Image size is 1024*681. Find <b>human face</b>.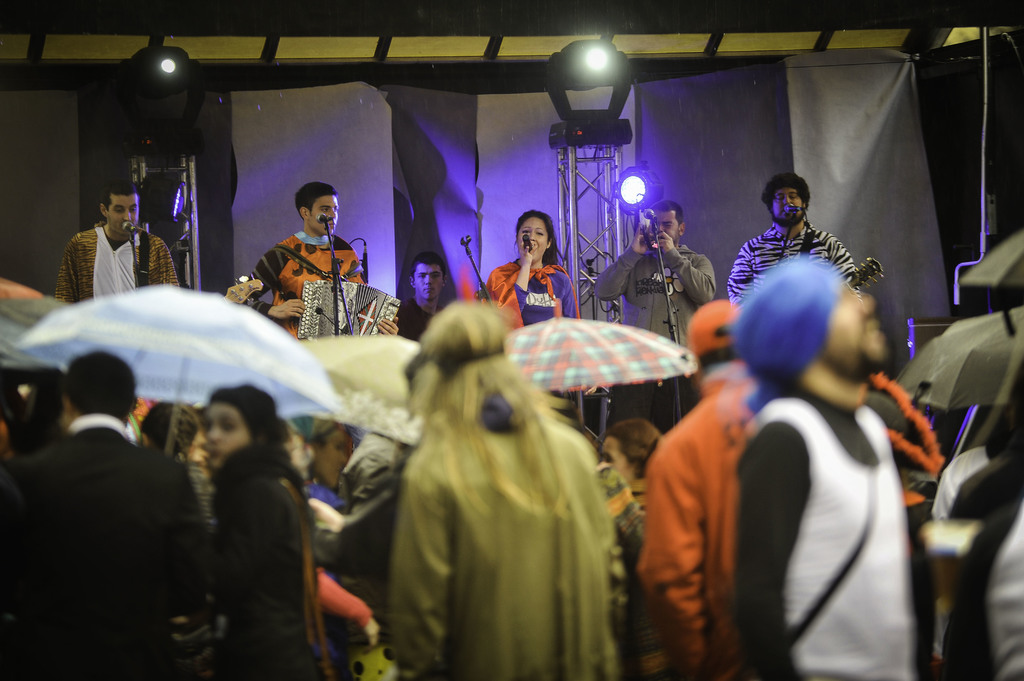
rect(824, 288, 885, 381).
